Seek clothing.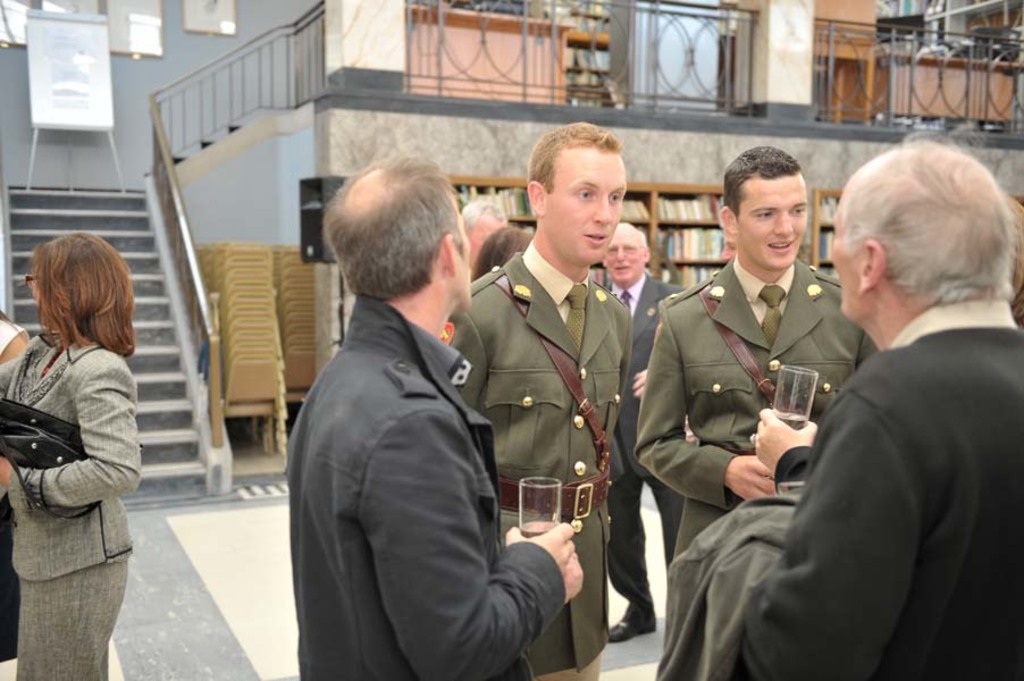
select_region(0, 323, 142, 680).
